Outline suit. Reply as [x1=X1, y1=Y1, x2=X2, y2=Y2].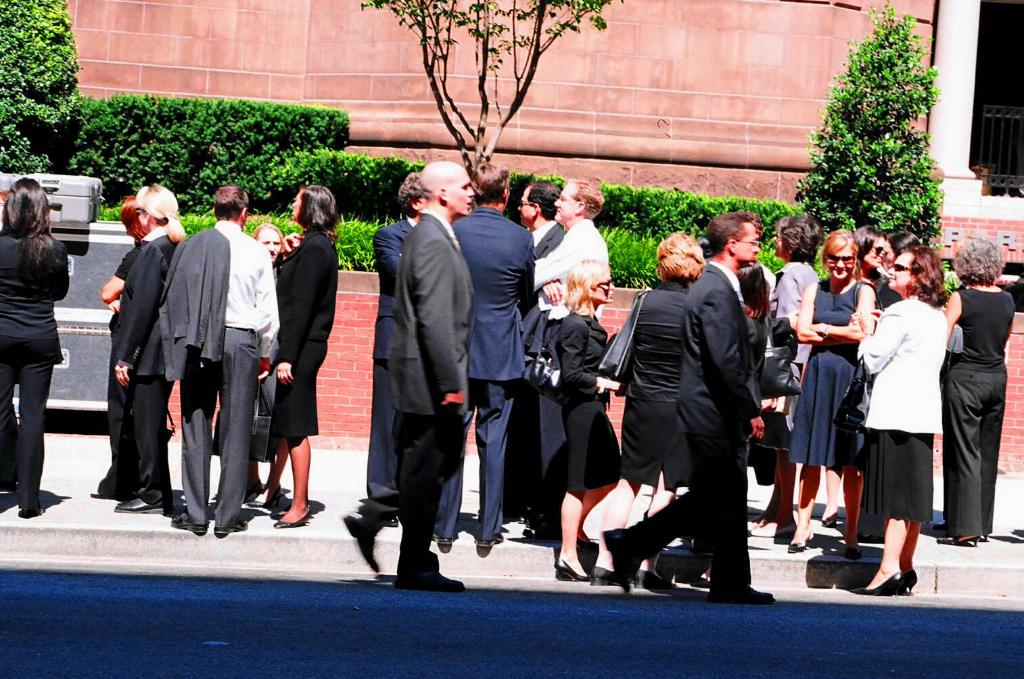
[x1=367, y1=210, x2=459, y2=580].
